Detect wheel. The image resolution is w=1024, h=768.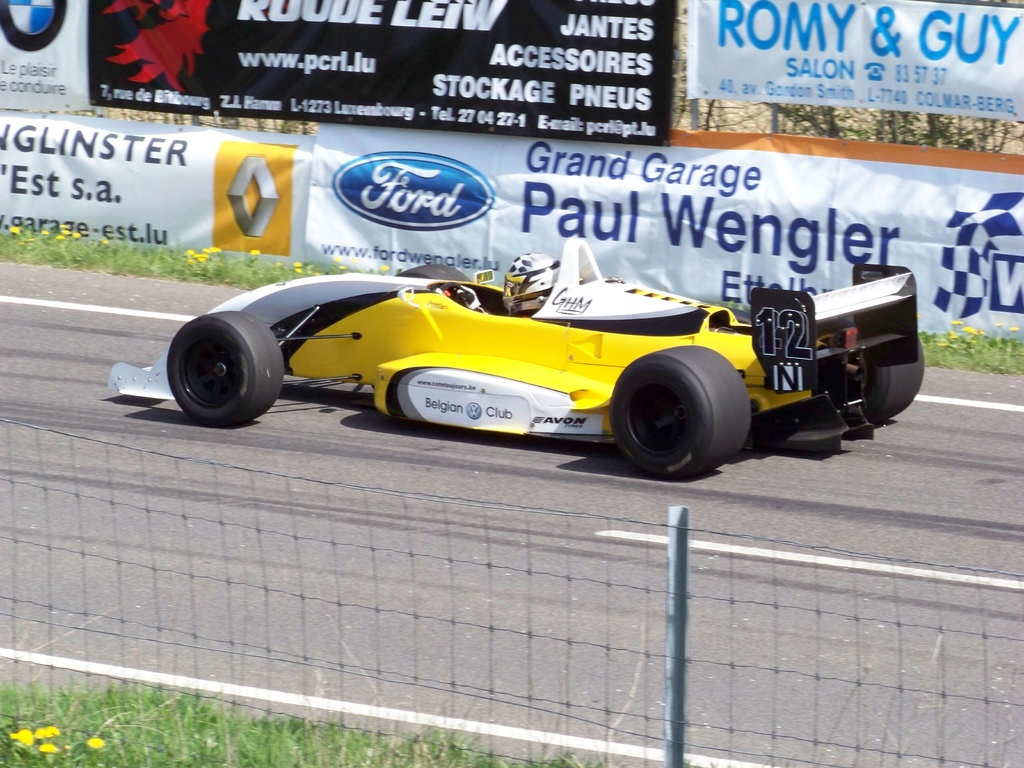
bbox=(607, 356, 760, 477).
